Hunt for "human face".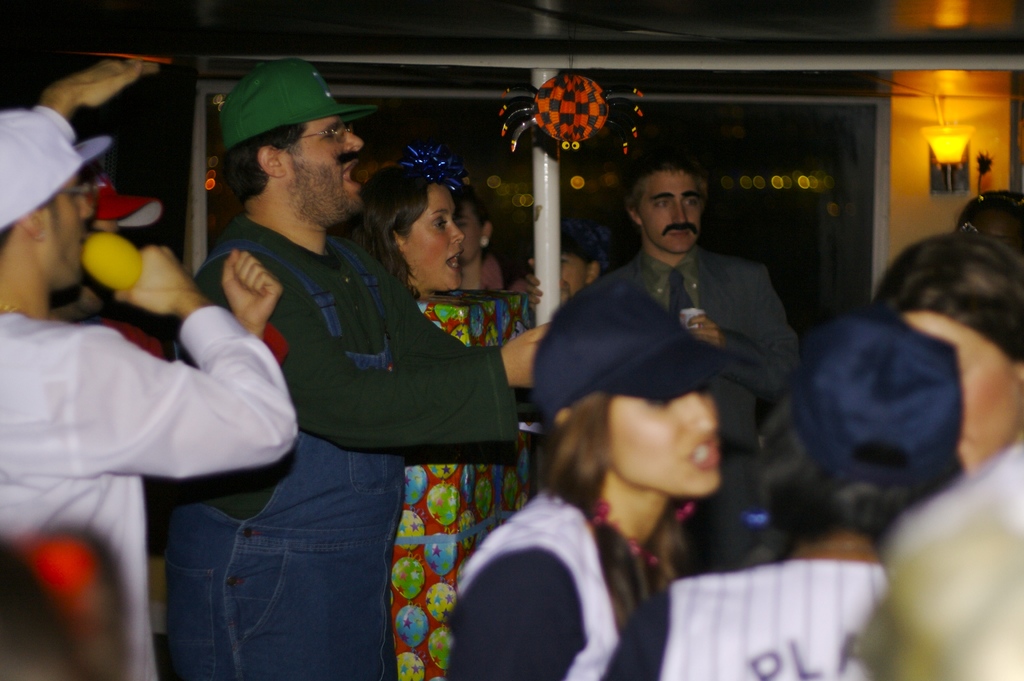
Hunted down at x1=638 y1=172 x2=707 y2=256.
